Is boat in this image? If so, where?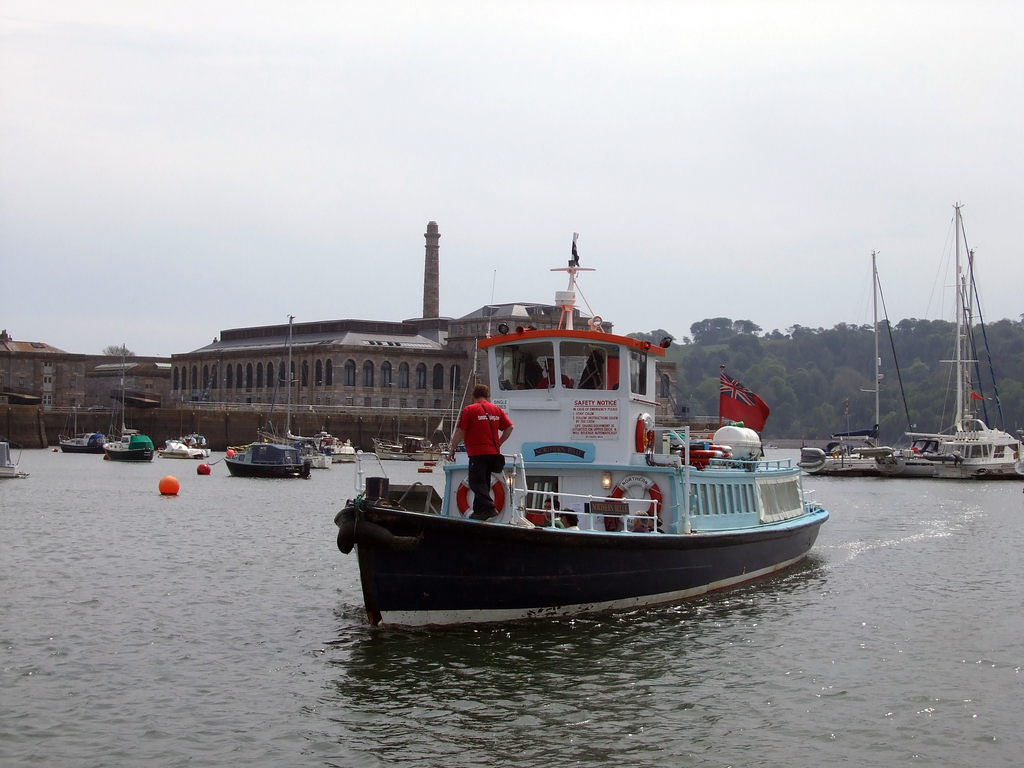
Yes, at (x1=60, y1=435, x2=113, y2=454).
